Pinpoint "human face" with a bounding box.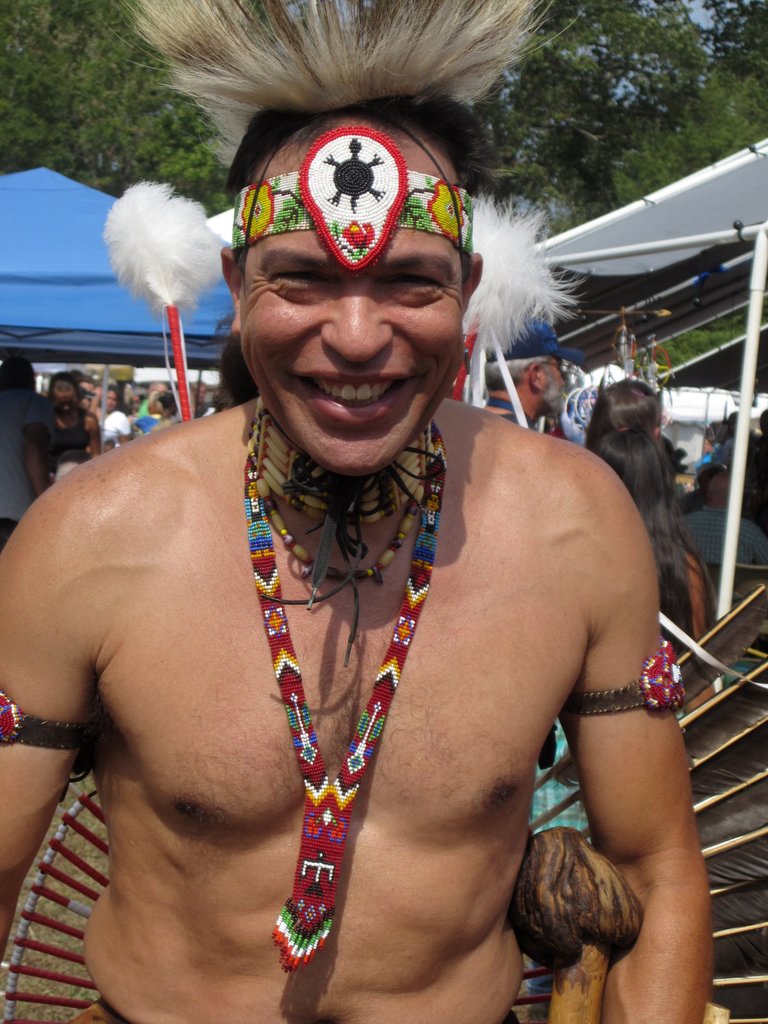
rect(240, 154, 465, 485).
